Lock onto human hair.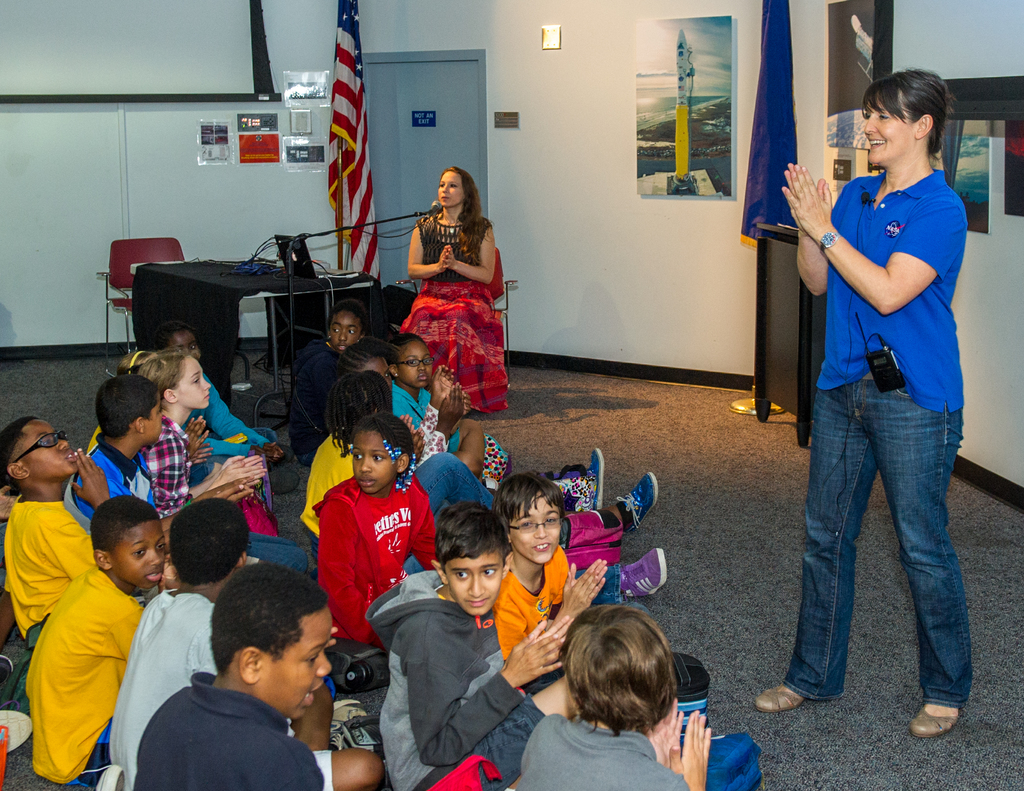
Locked: bbox=[137, 352, 189, 404].
